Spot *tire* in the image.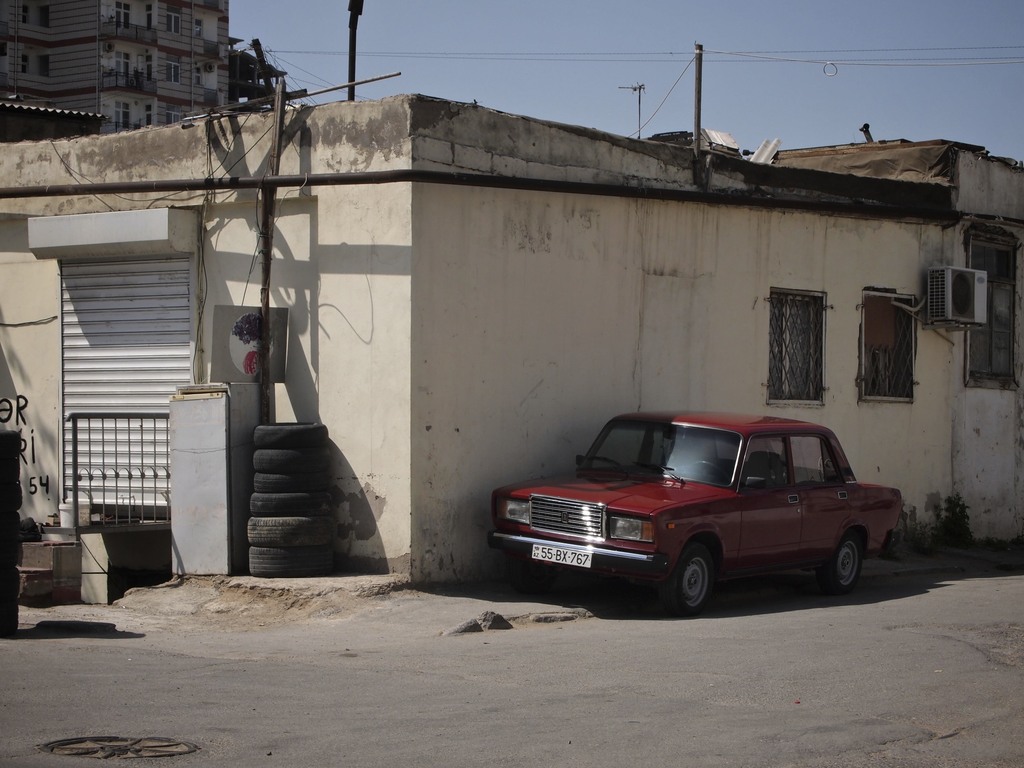
*tire* found at (x1=817, y1=528, x2=863, y2=595).
